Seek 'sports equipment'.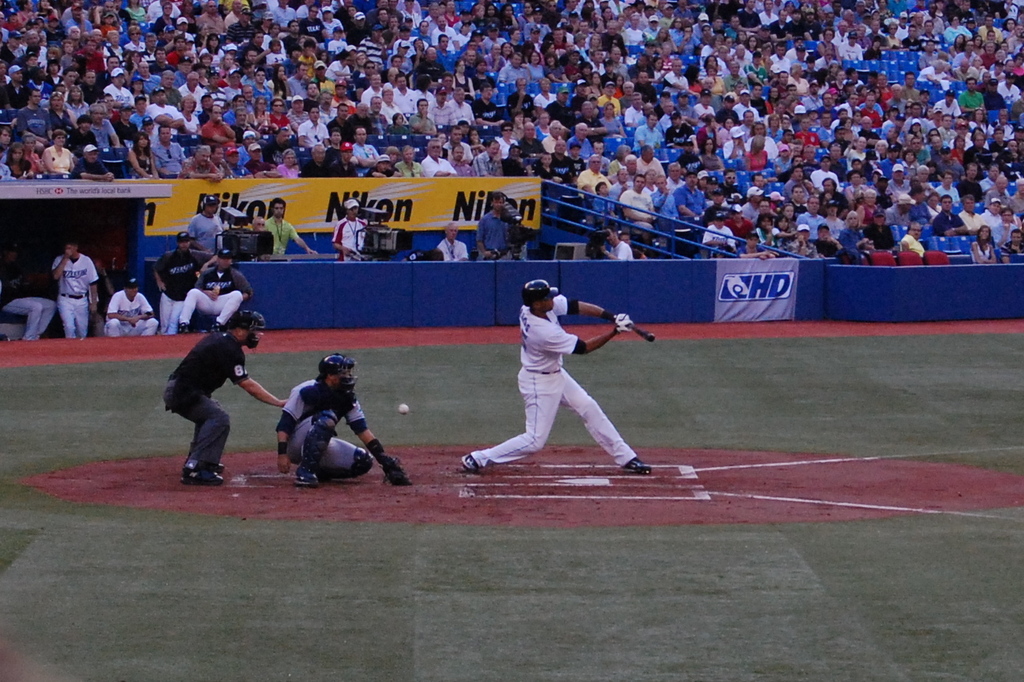
left=627, top=322, right=655, bottom=341.
